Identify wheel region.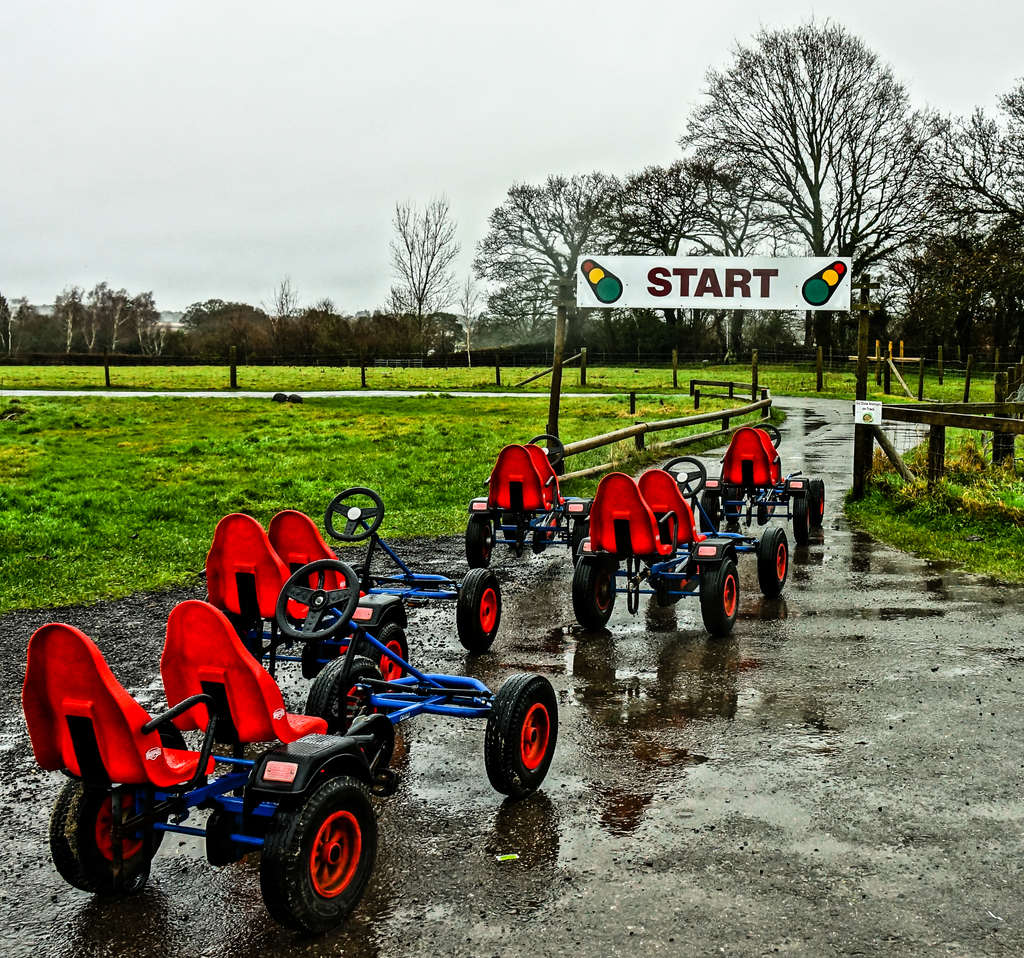
Region: (349, 618, 413, 684).
